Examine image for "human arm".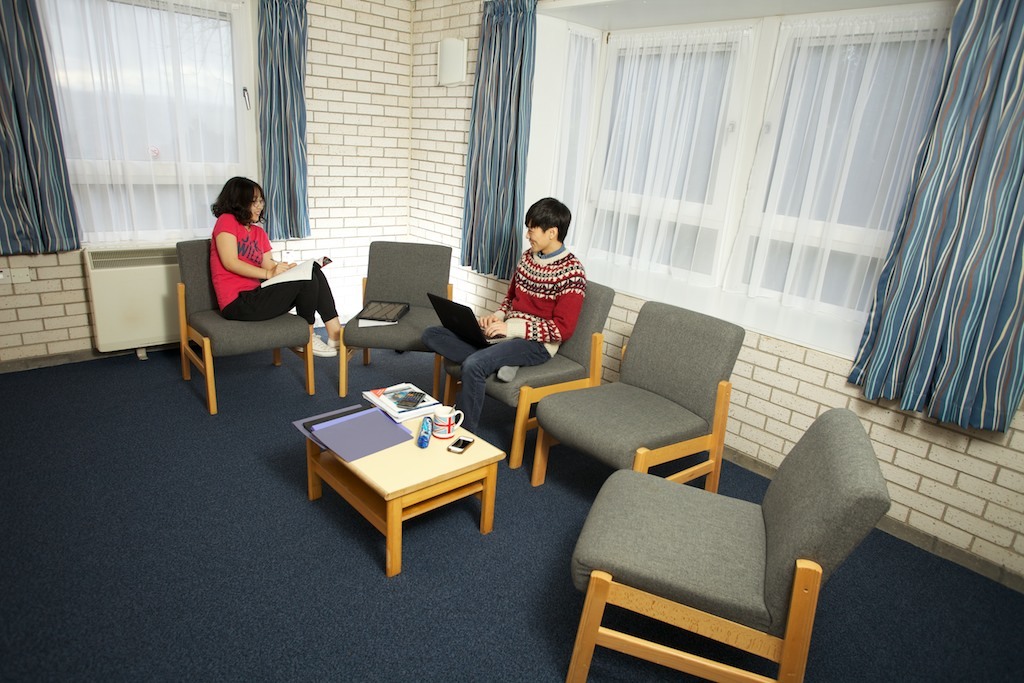
Examination result: region(262, 225, 298, 266).
